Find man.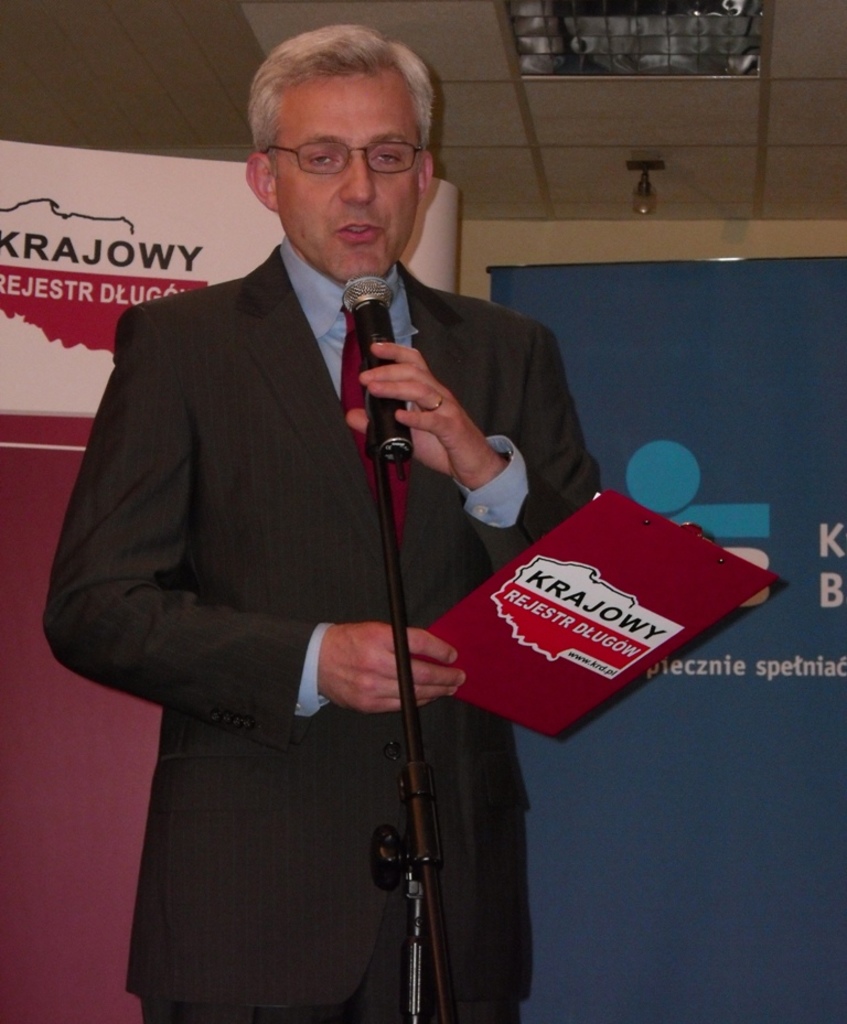
select_region(63, 43, 624, 1011).
